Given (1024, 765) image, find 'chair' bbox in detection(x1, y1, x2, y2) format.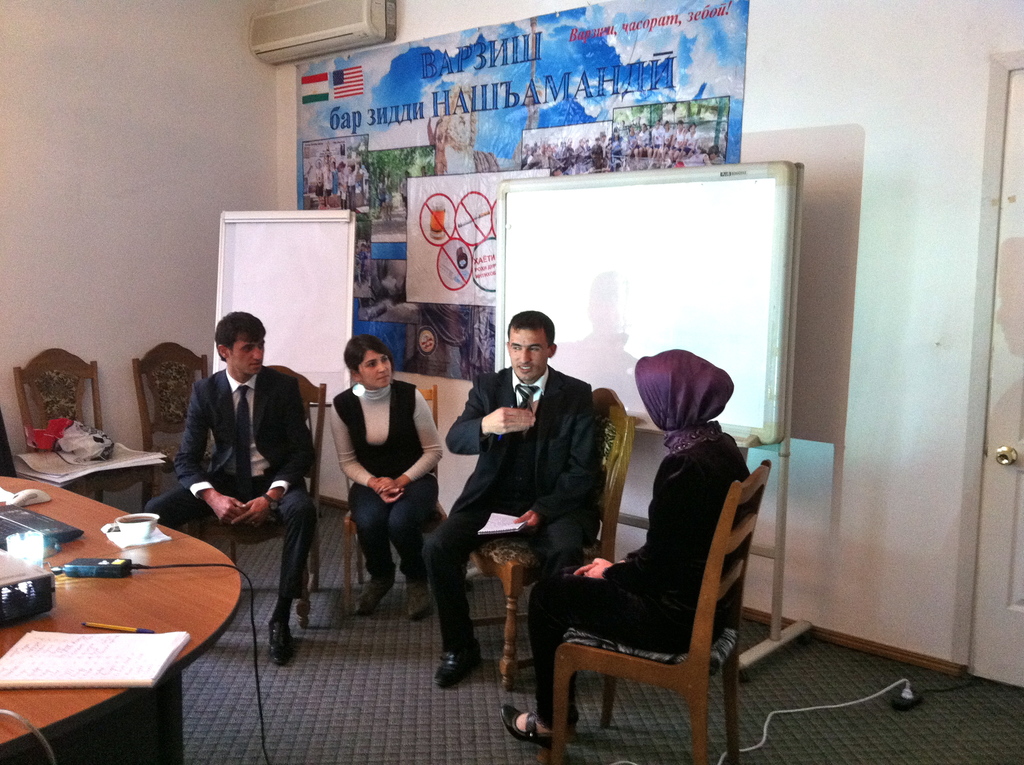
detection(278, 361, 328, 630).
